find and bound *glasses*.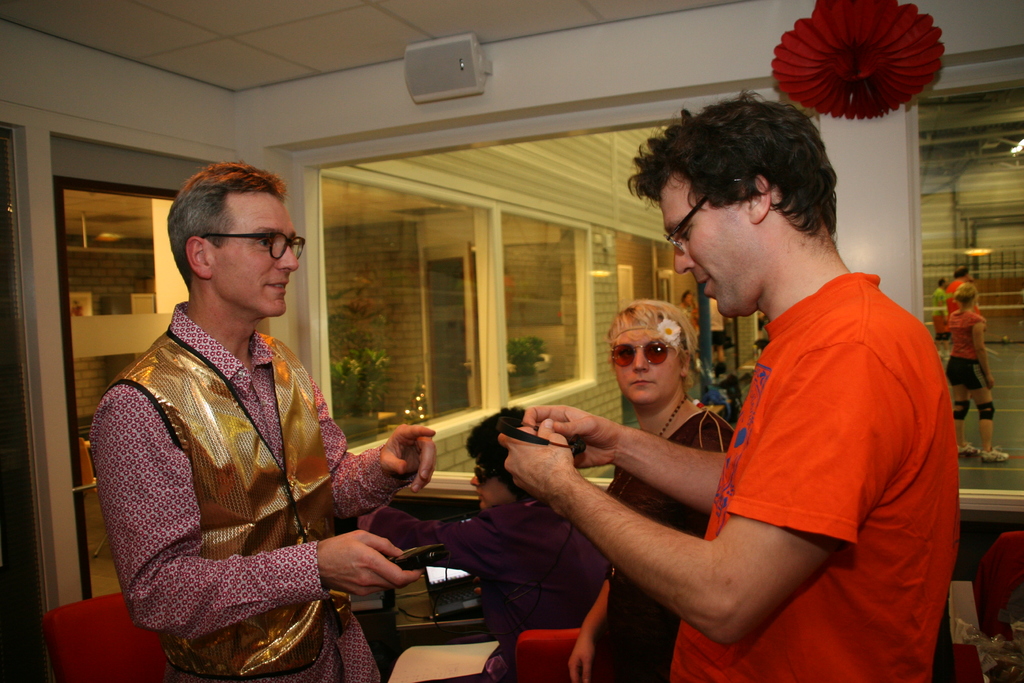
Bound: pyautogui.locateOnScreen(191, 225, 315, 267).
